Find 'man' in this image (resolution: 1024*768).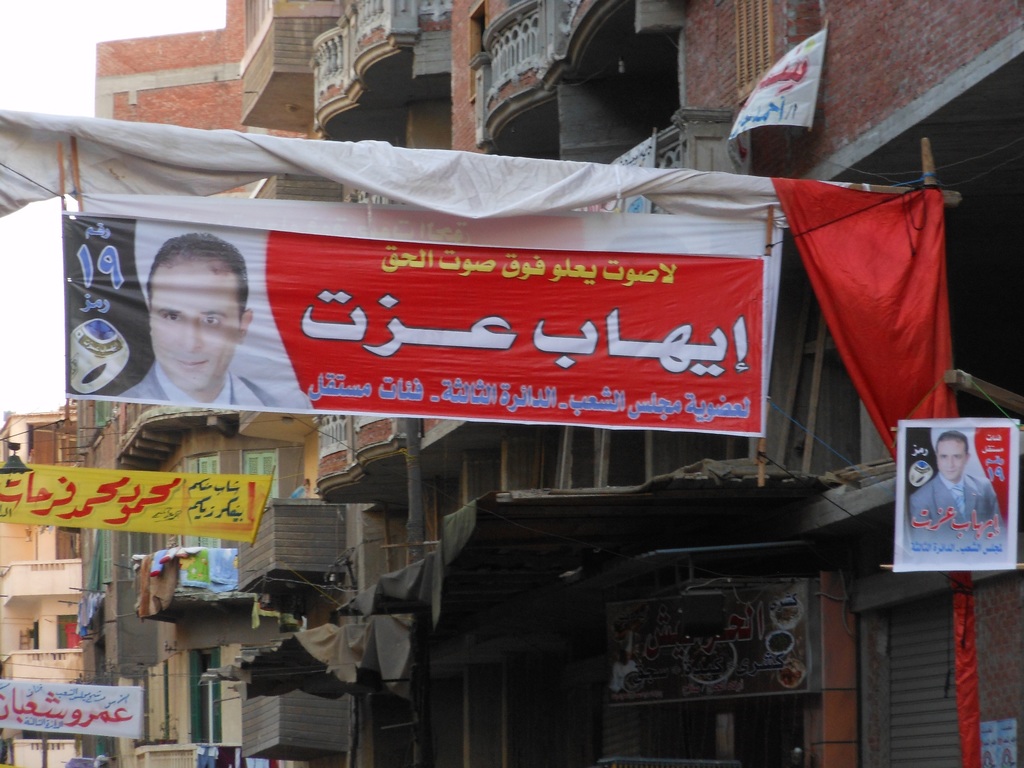
l=909, t=431, r=999, b=555.
